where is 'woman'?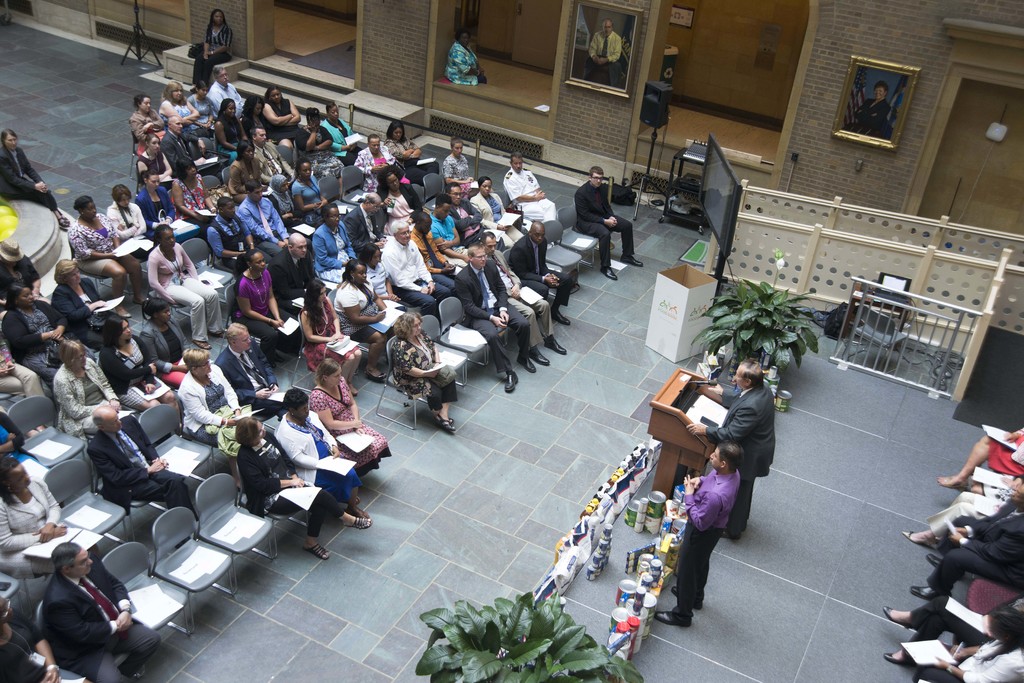
<box>67,195,149,304</box>.
